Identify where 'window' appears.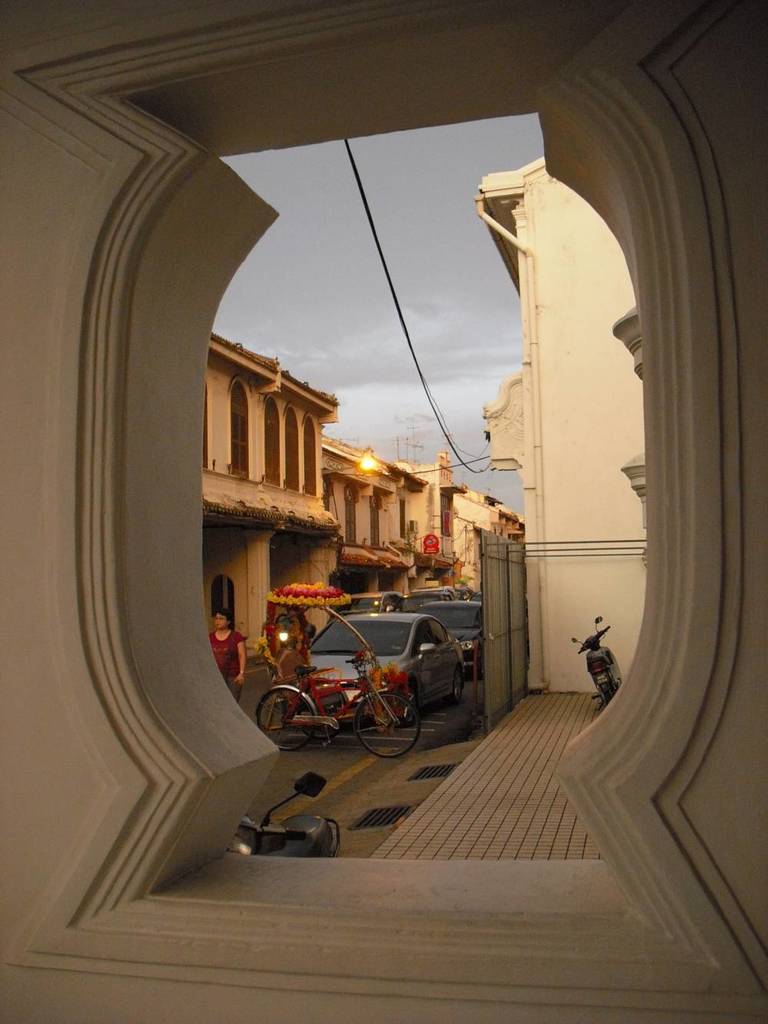
Appears at [x1=398, y1=494, x2=409, y2=539].
